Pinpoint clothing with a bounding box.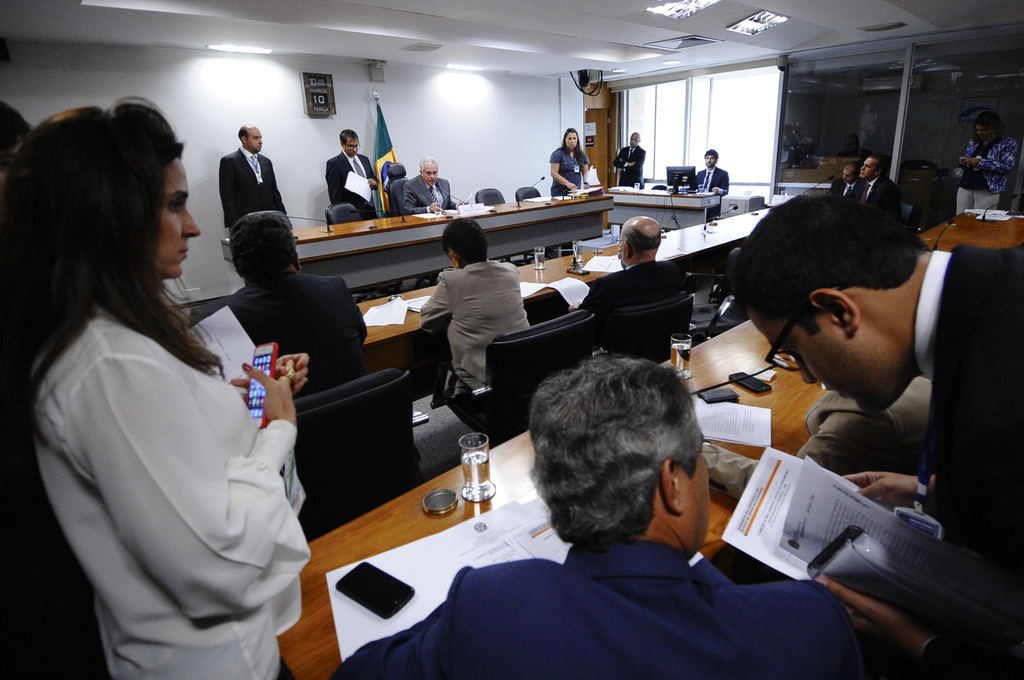
[220, 147, 287, 222].
